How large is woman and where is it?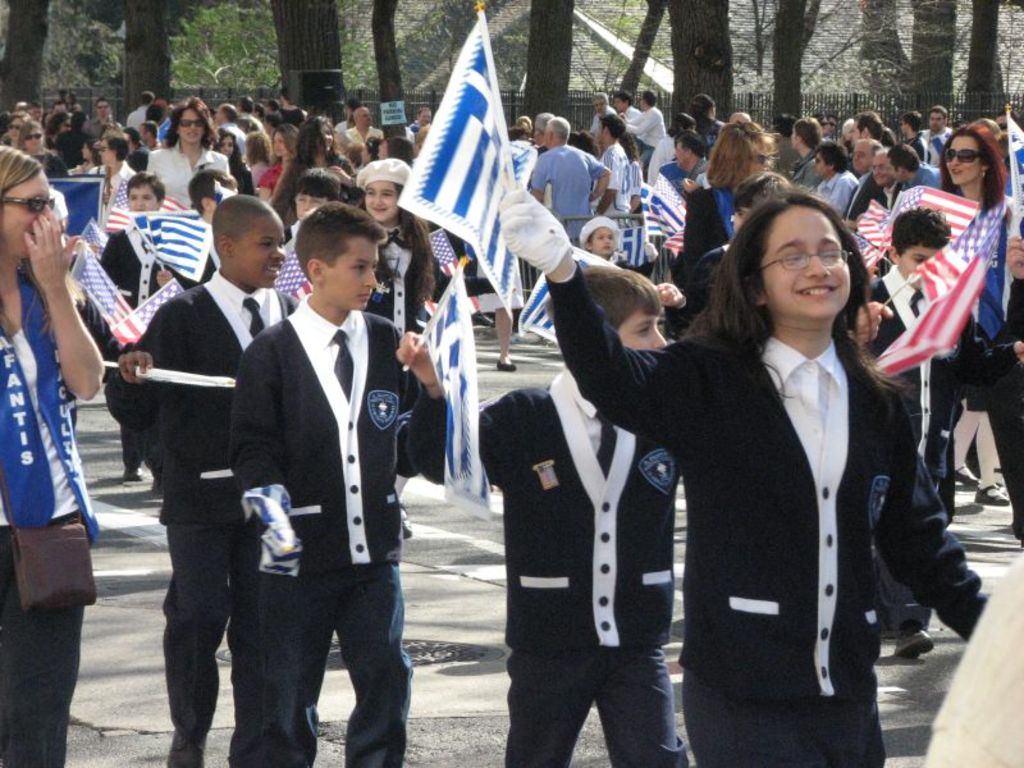
Bounding box: BBox(145, 96, 234, 209).
